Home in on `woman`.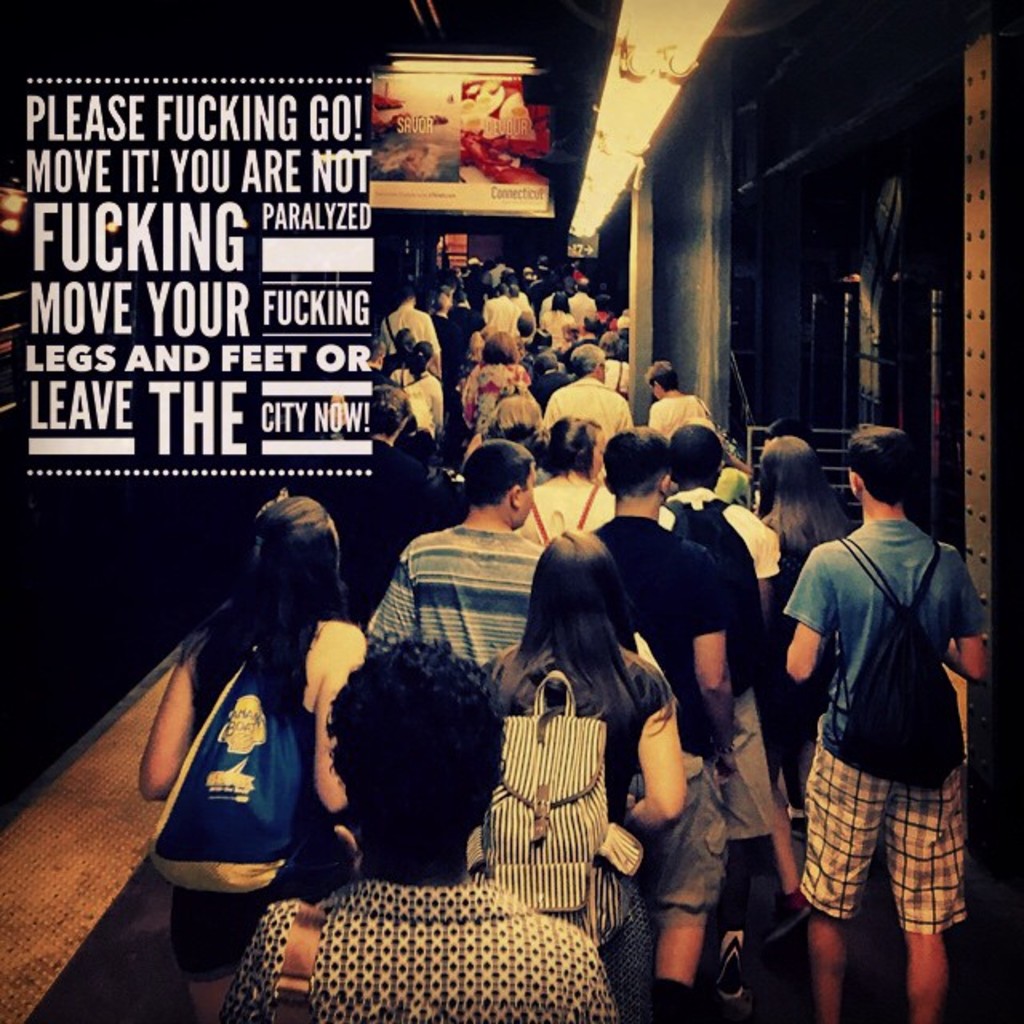
Homed in at l=461, t=328, r=538, b=461.
